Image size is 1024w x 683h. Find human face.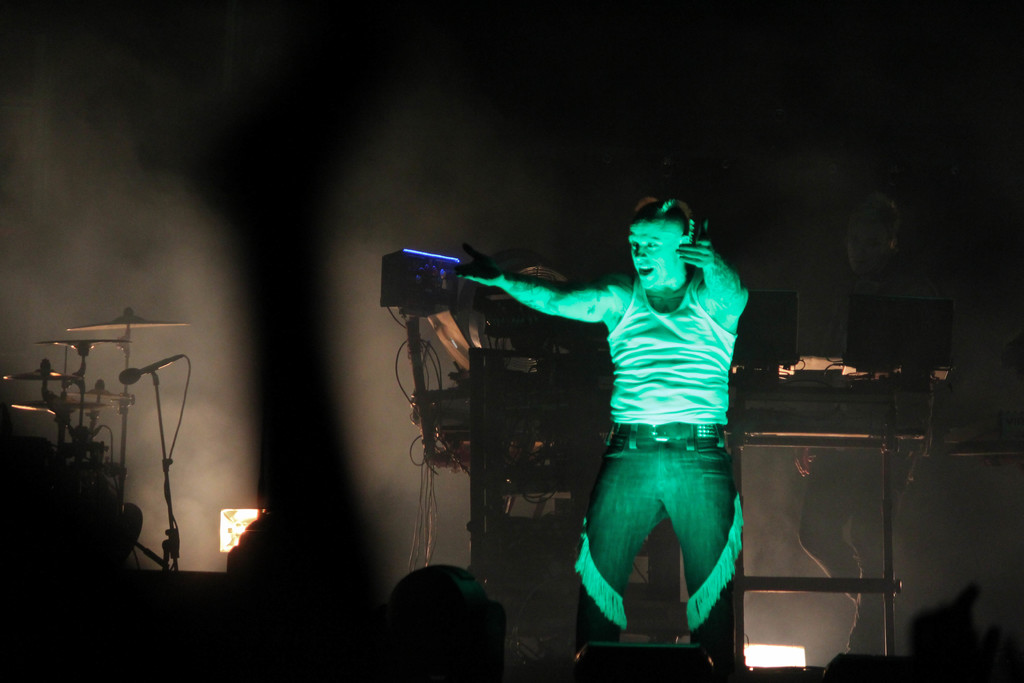
627,219,683,289.
